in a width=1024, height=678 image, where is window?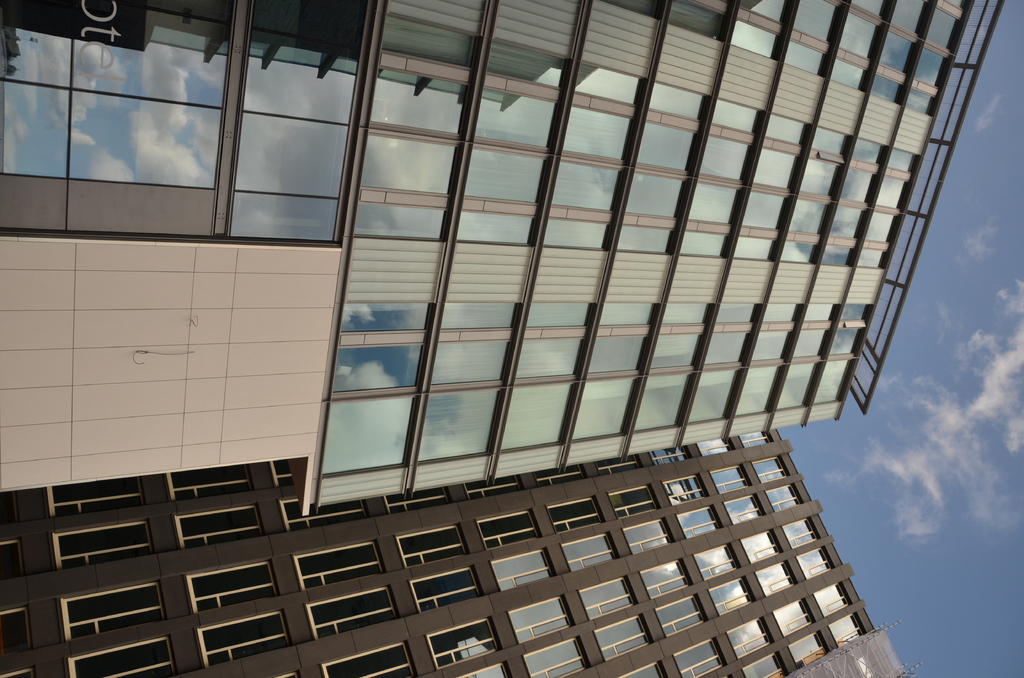
[left=643, top=561, right=687, bottom=596].
